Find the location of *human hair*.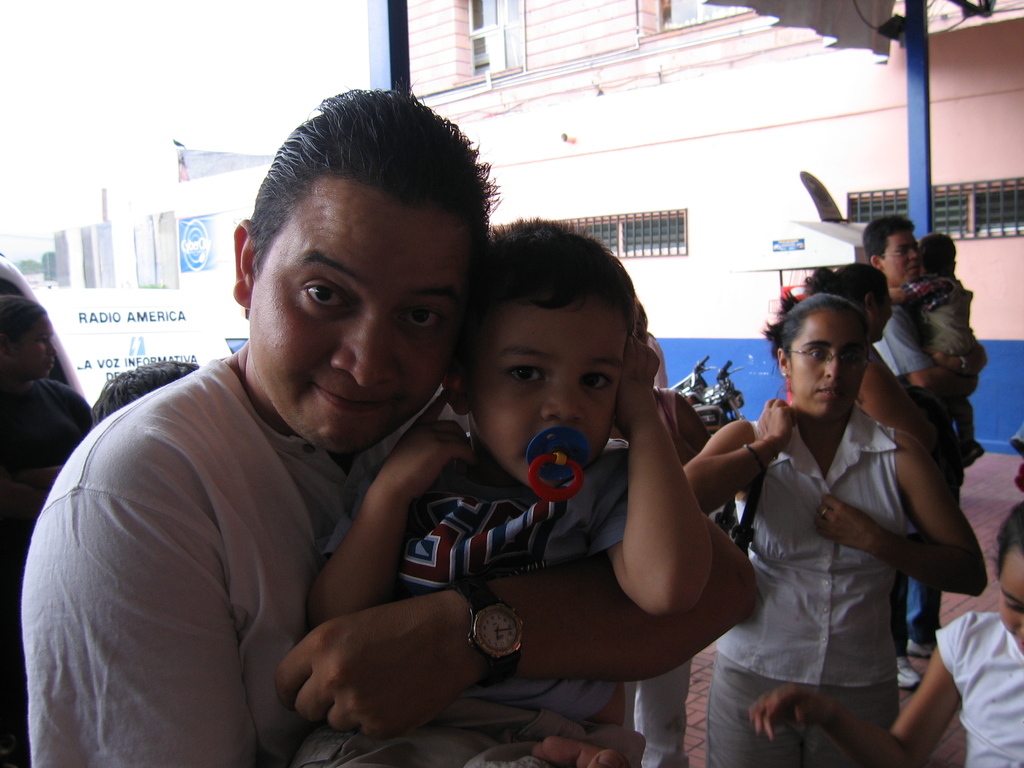
Location: pyautogui.locateOnScreen(257, 90, 502, 270).
